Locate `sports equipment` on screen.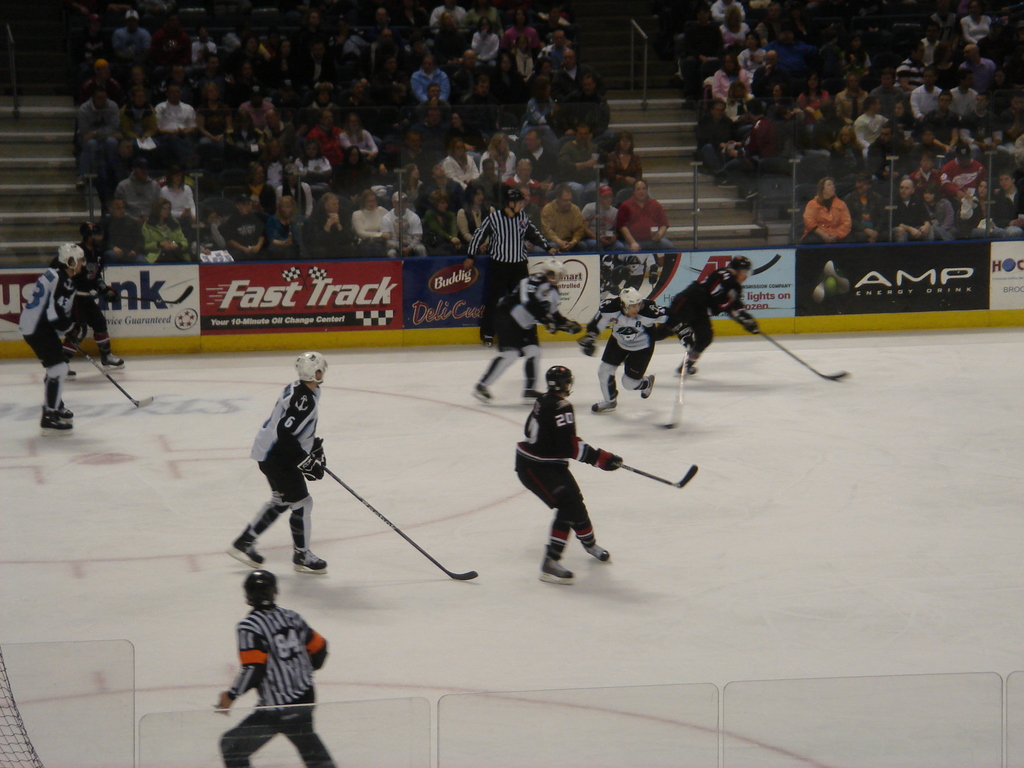
On screen at box=[228, 529, 263, 567].
